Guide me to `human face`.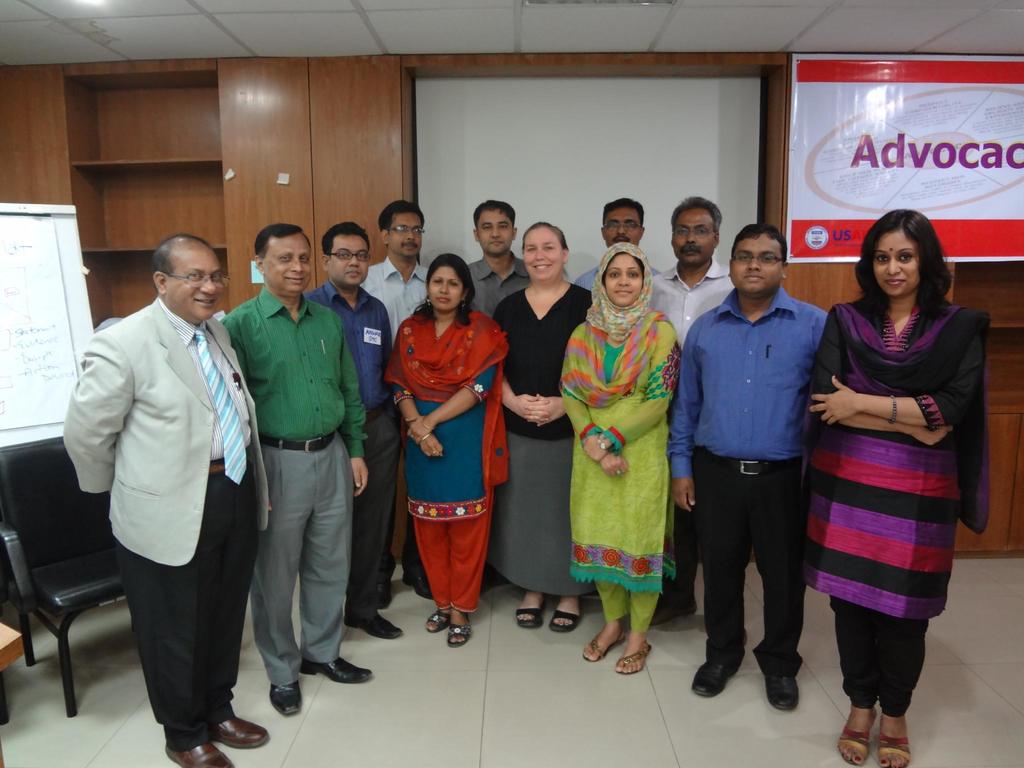
Guidance: pyautogui.locateOnScreen(874, 231, 920, 294).
